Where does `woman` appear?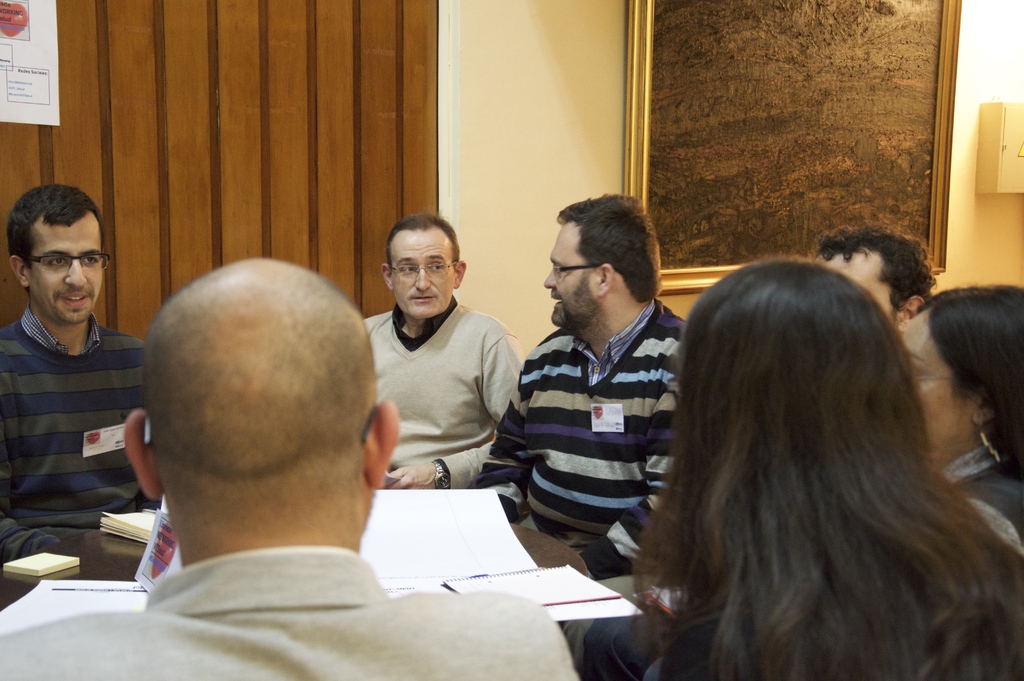
Appears at x1=620, y1=220, x2=1020, y2=672.
